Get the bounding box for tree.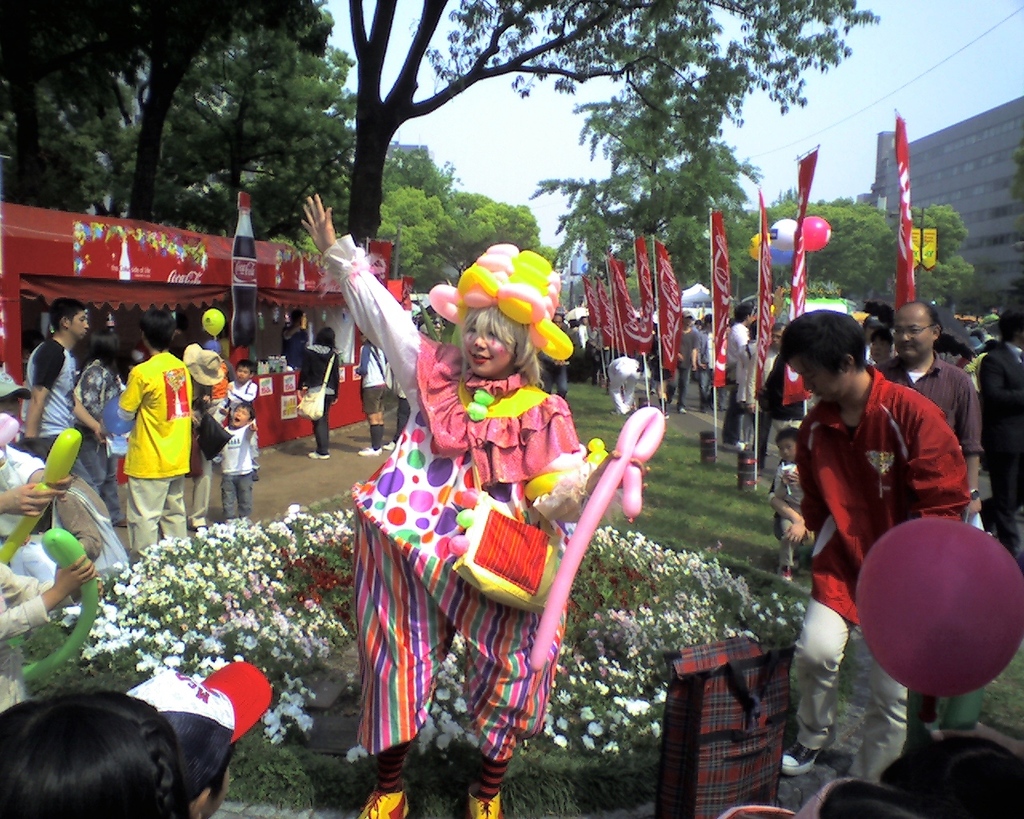
[x1=370, y1=174, x2=449, y2=256].
